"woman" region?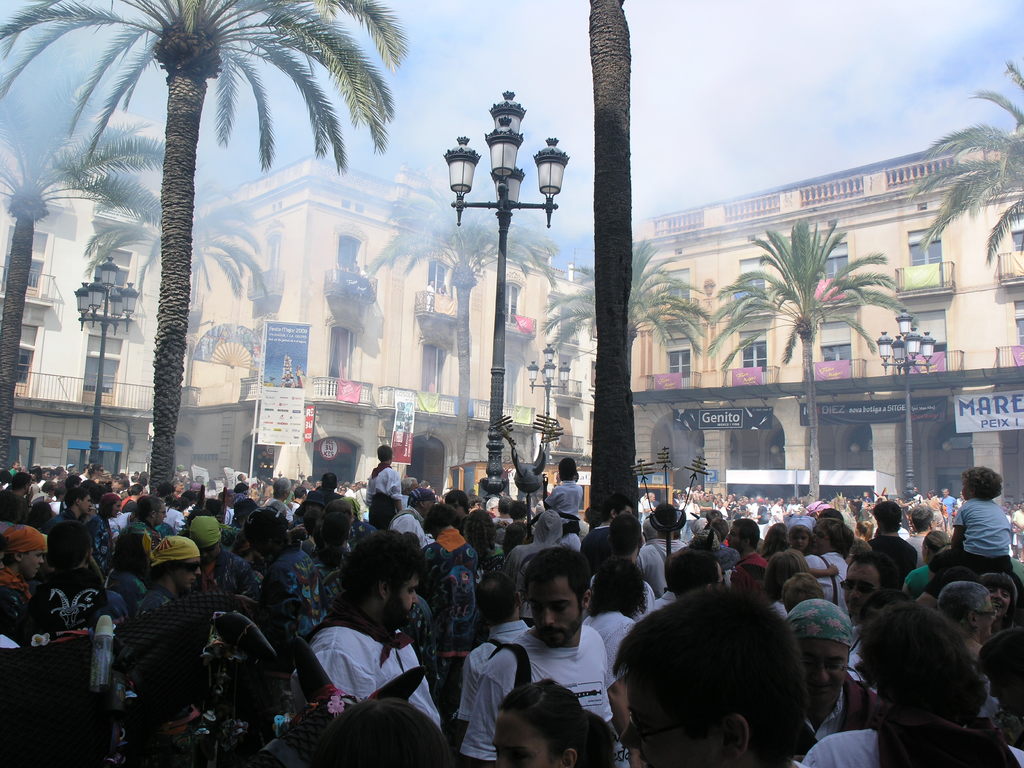
31 463 45 491
